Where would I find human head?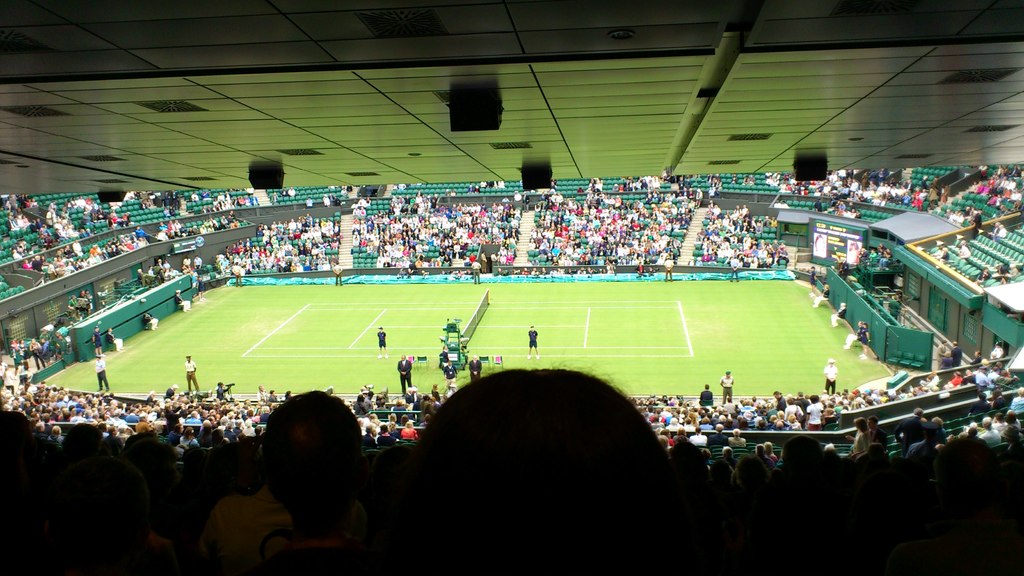
At bbox(664, 441, 703, 476).
